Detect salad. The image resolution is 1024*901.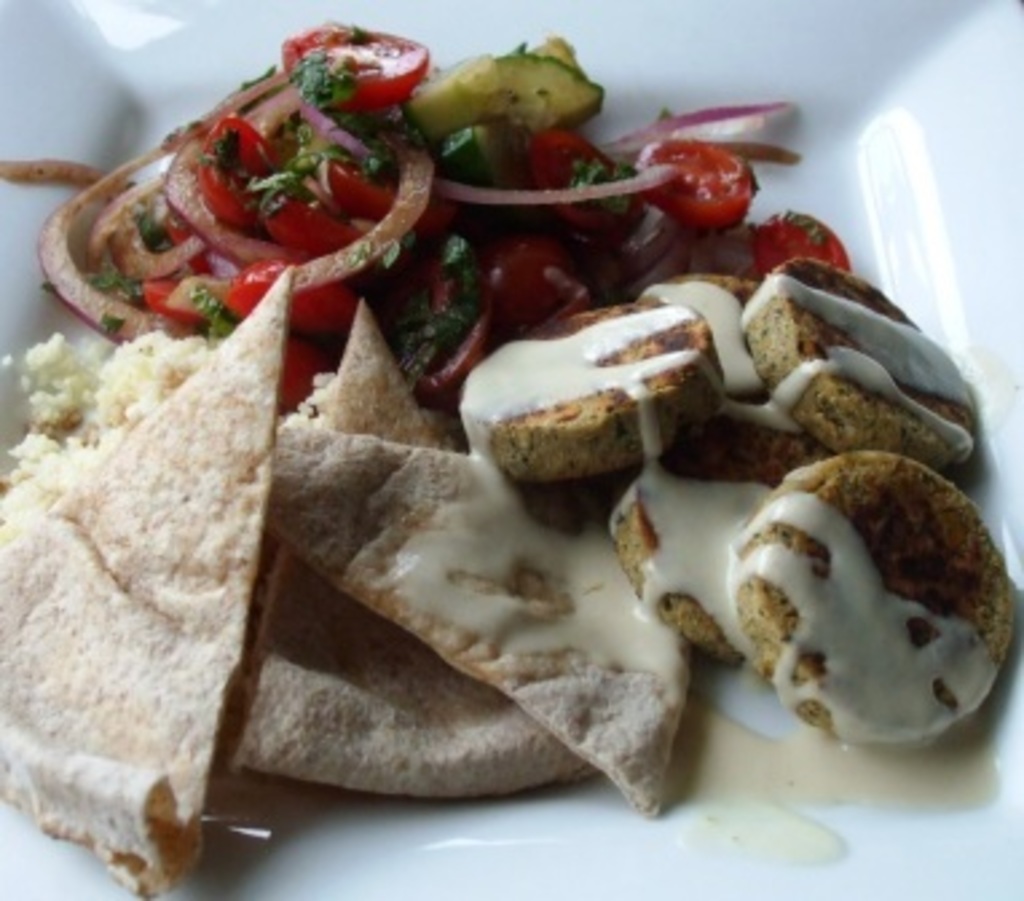
region(0, 5, 858, 421).
